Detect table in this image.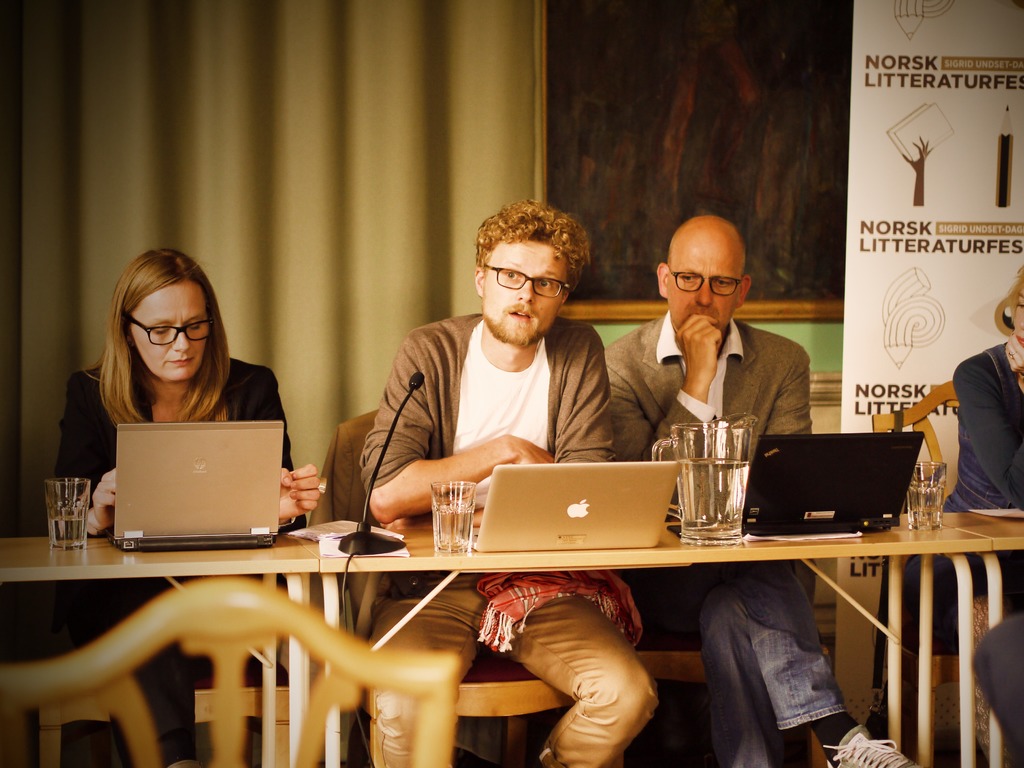
Detection: rect(284, 512, 993, 767).
